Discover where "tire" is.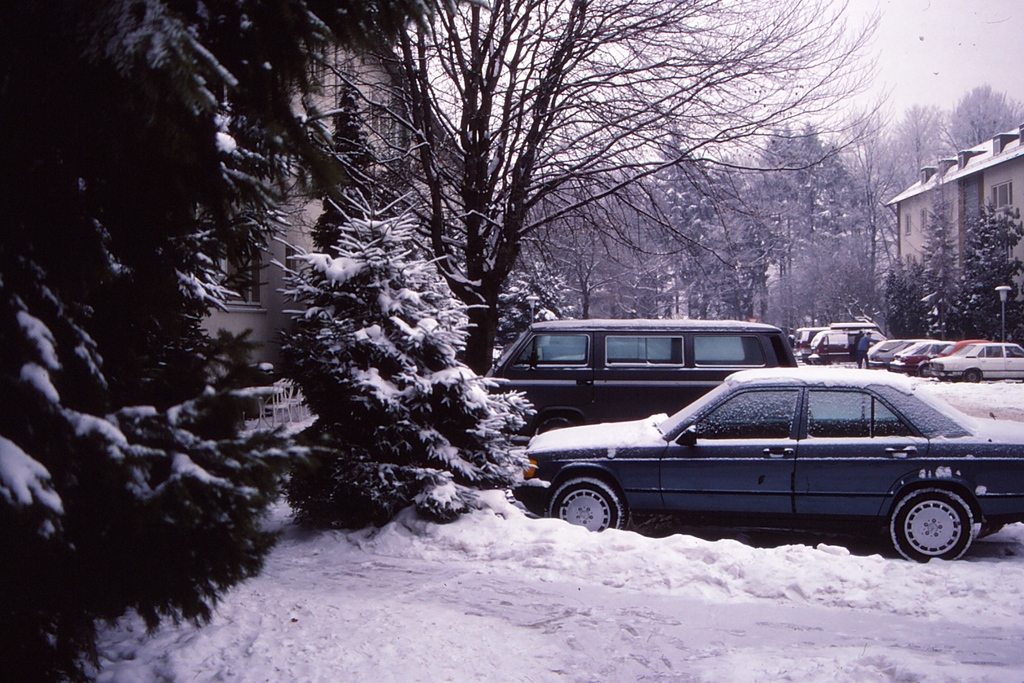
Discovered at <box>538,415,575,431</box>.
